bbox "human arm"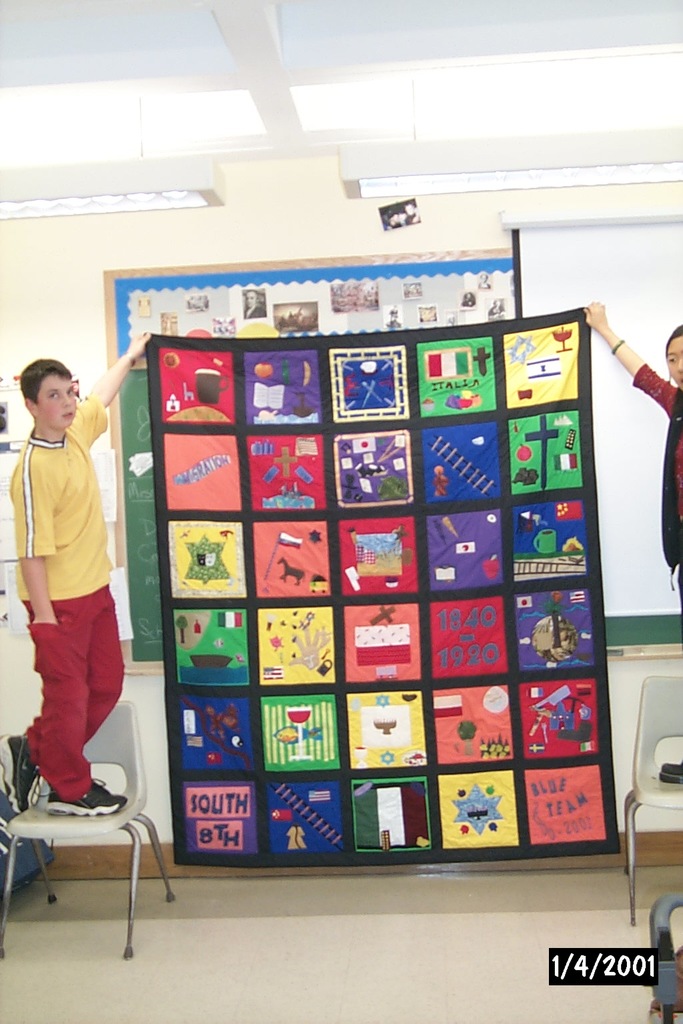
locate(76, 315, 155, 447)
